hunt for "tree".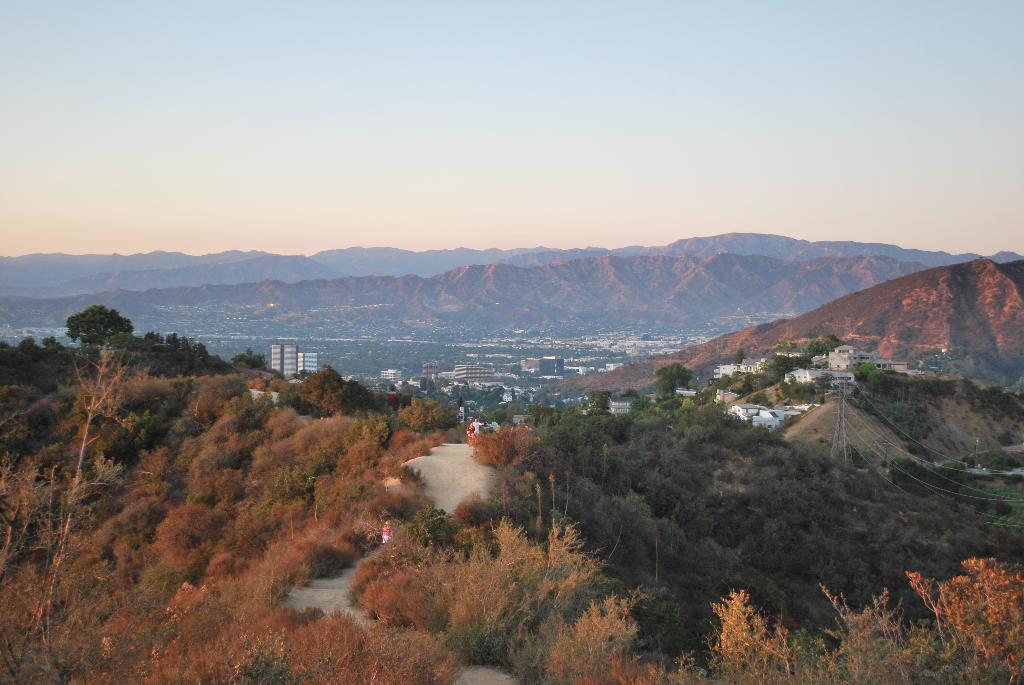
Hunted down at Rect(97, 331, 158, 343).
